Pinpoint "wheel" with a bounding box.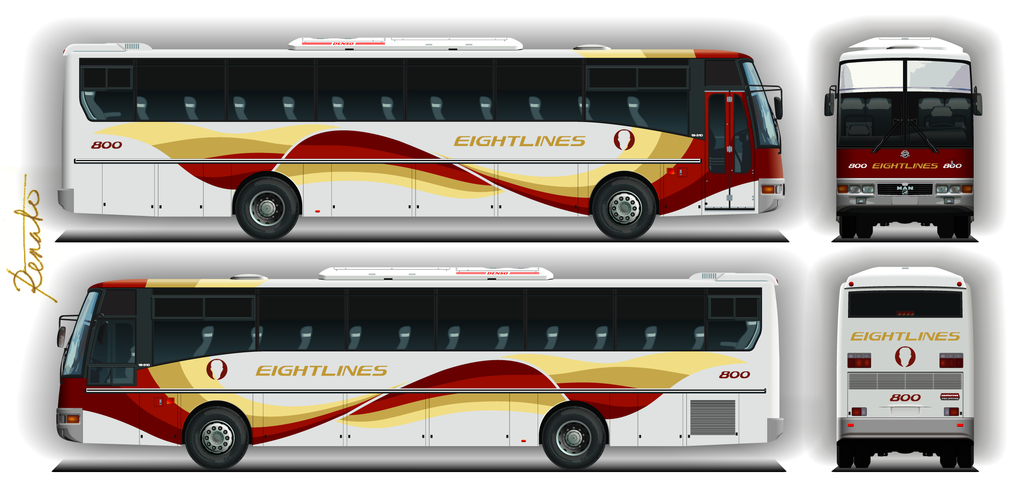
crop(934, 451, 952, 469).
